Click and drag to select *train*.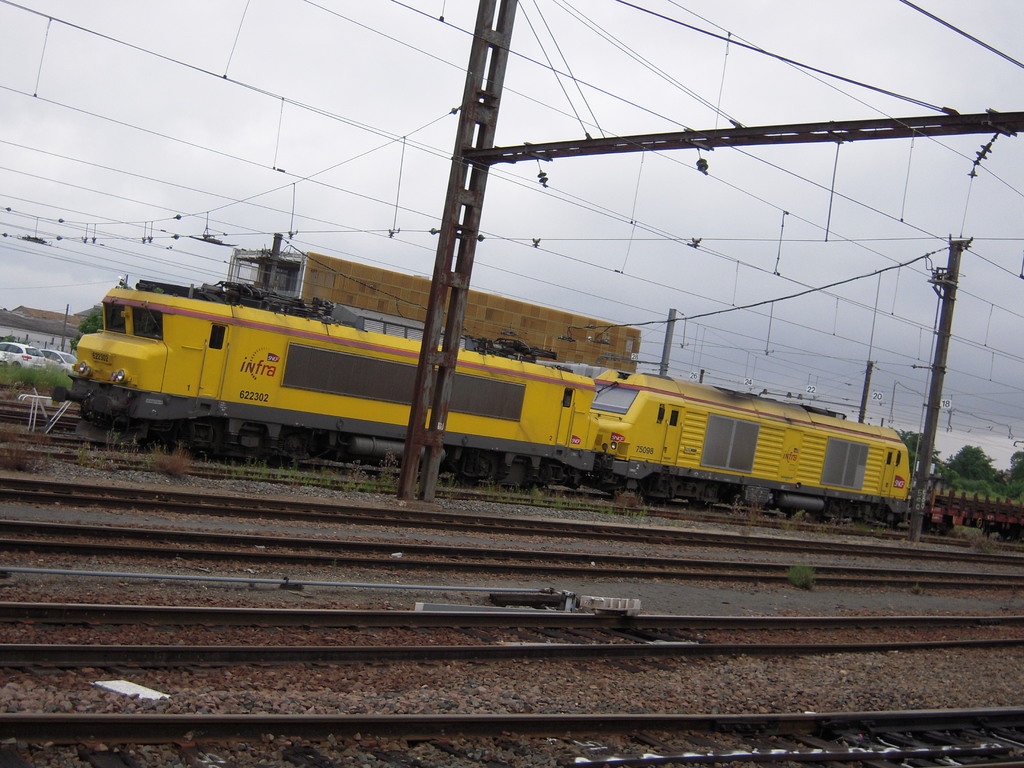
Selection: box=[49, 279, 911, 526].
